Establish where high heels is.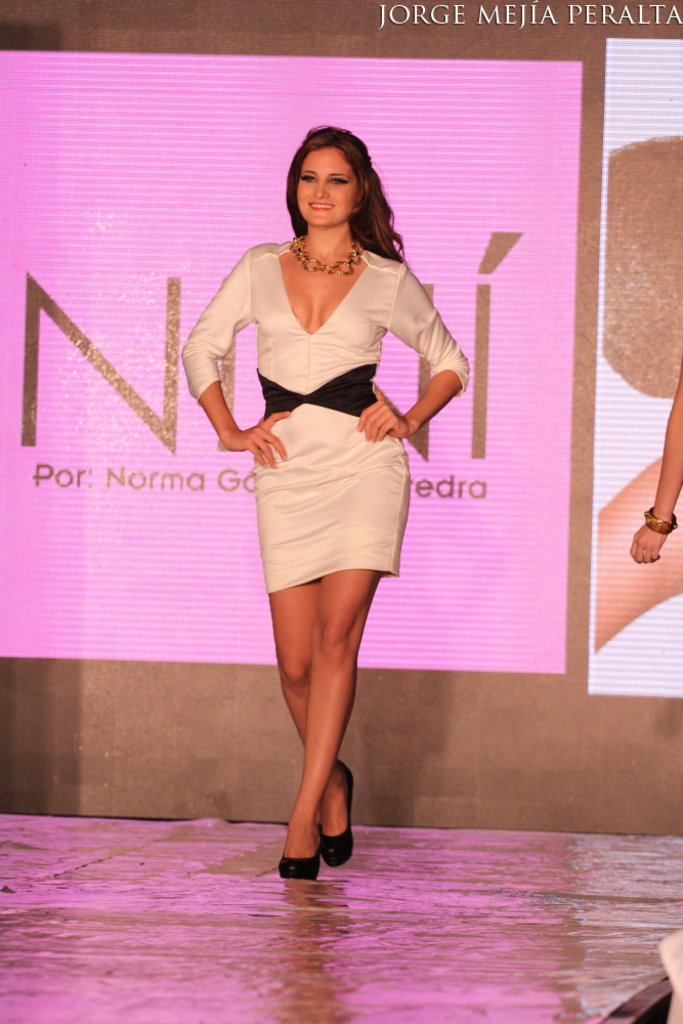
Established at bbox=[313, 760, 358, 869].
